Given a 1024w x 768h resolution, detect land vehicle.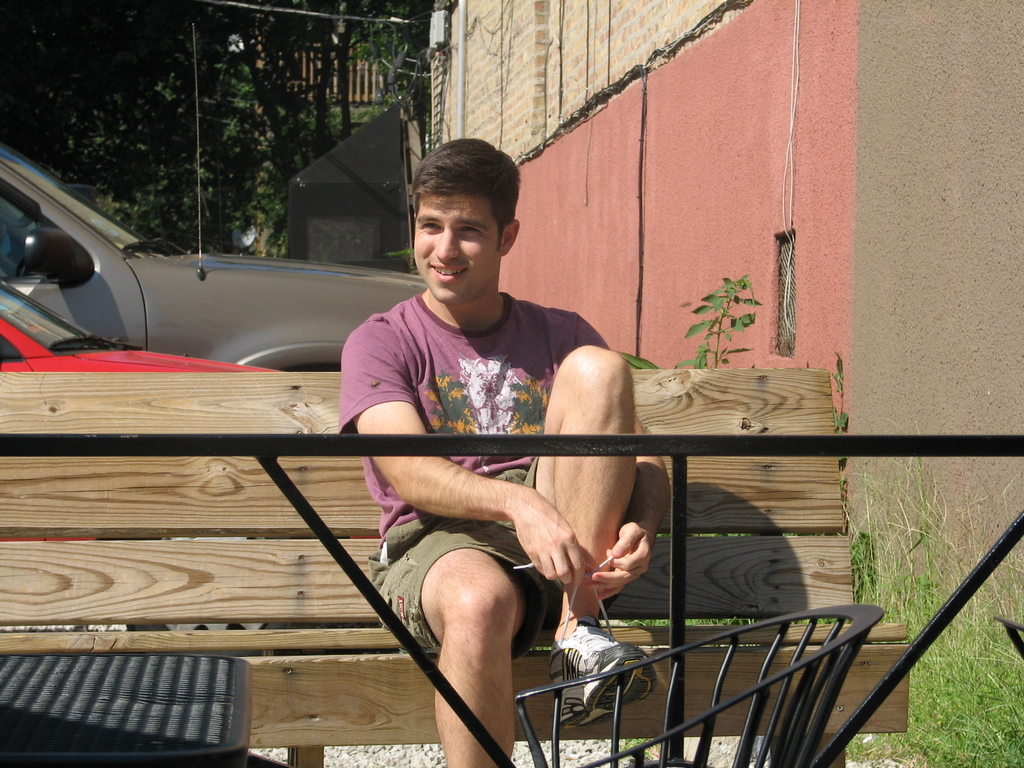
select_region(6, 278, 280, 376).
